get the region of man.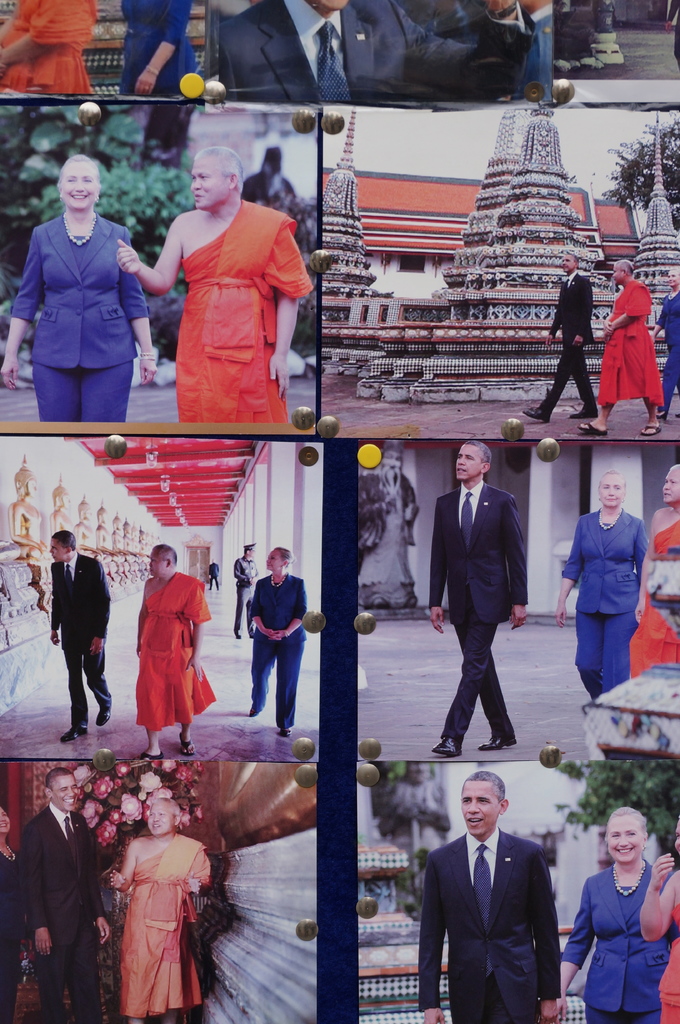
127/522/225/751.
